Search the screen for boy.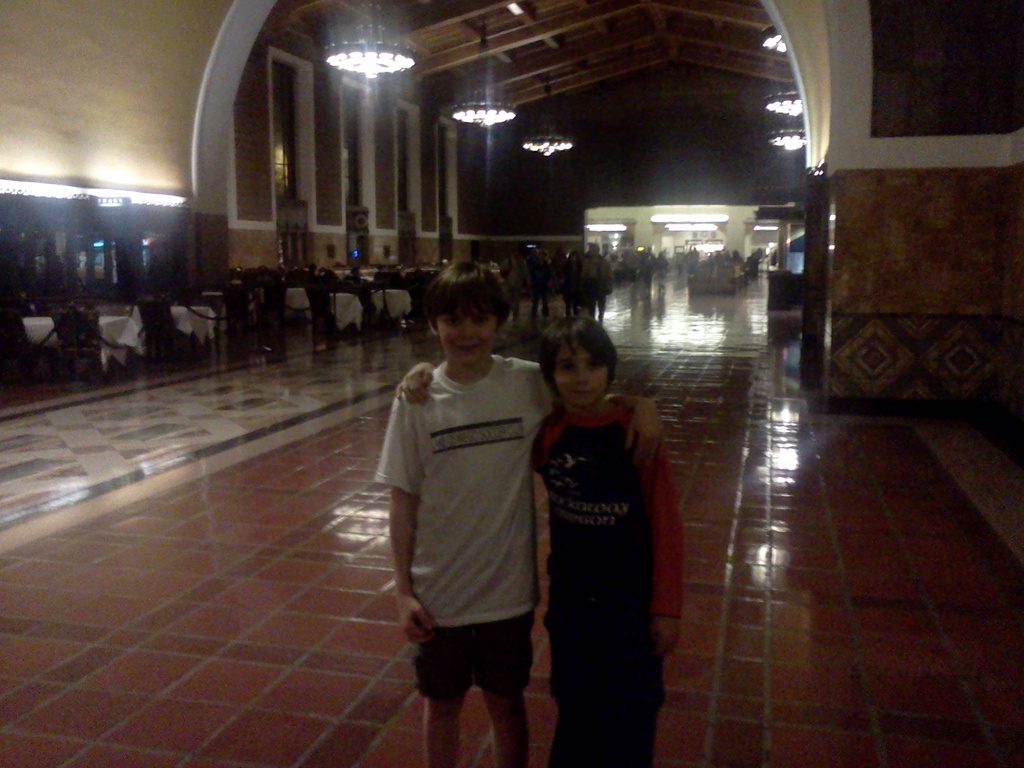
Found at x1=499, y1=292, x2=692, y2=747.
